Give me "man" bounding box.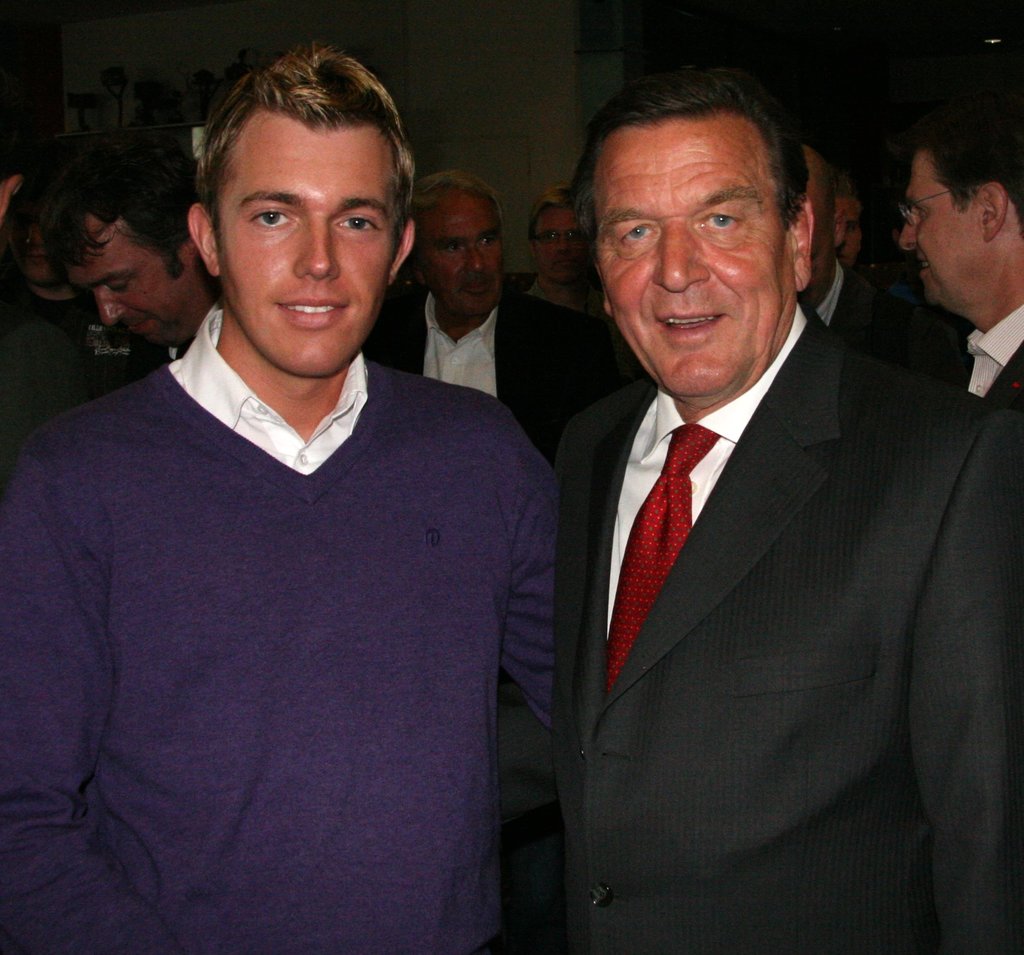
[808,136,946,387].
